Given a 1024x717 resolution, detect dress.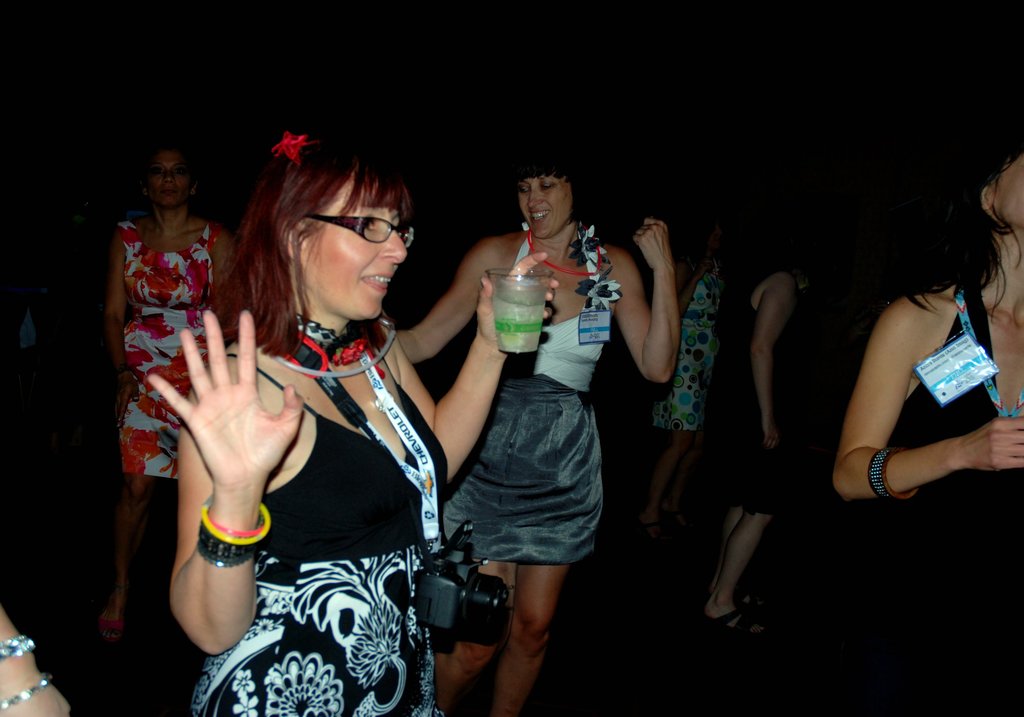
<region>440, 221, 606, 561</region>.
